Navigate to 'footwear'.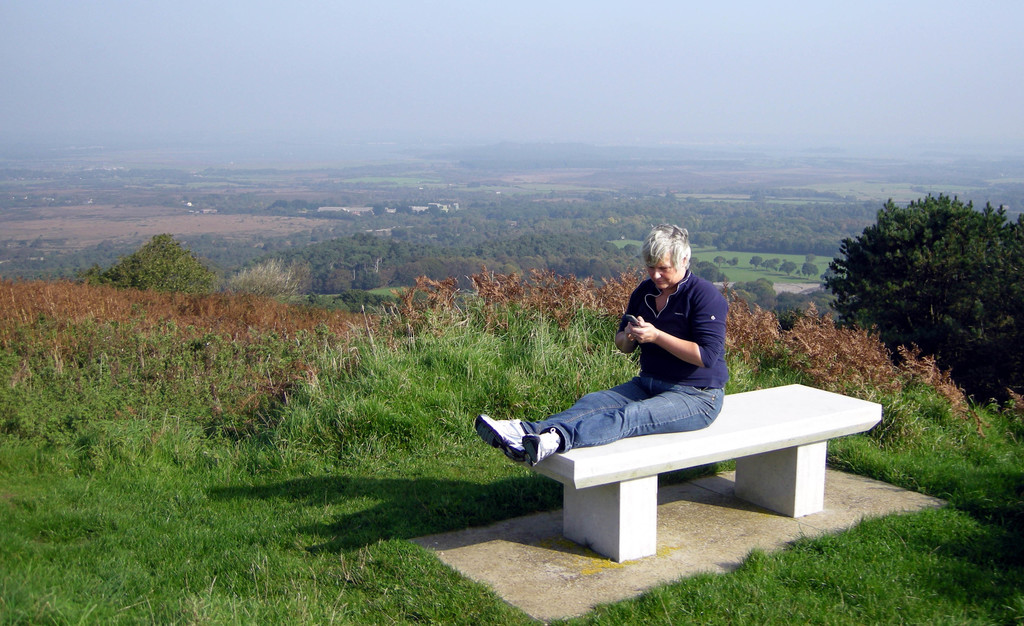
Navigation target: BBox(520, 429, 559, 466).
